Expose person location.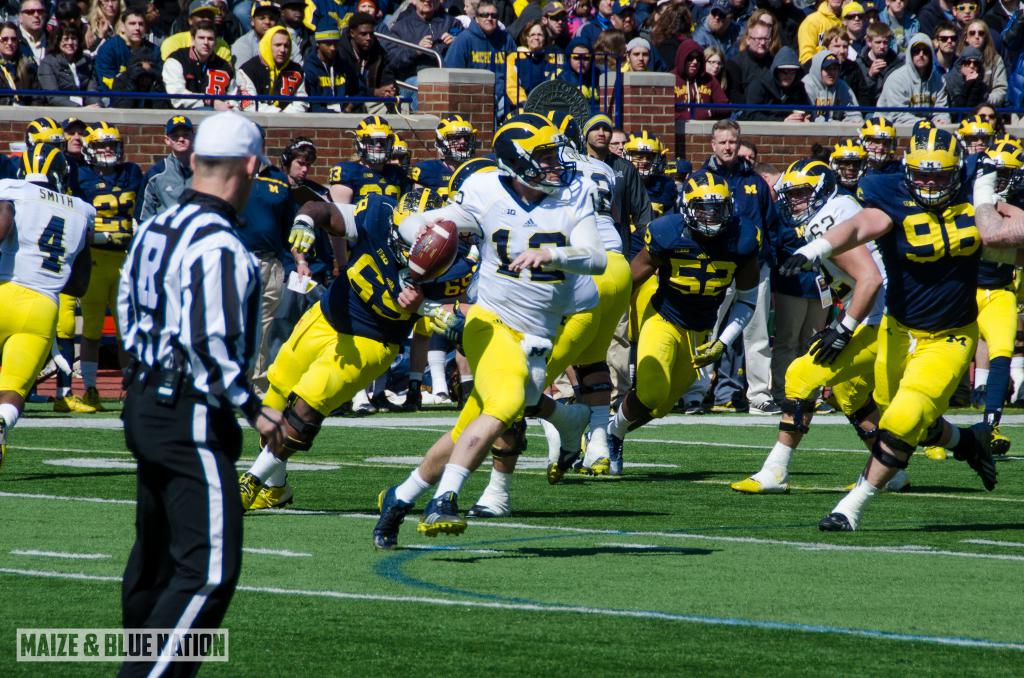
Exposed at select_region(411, 101, 491, 208).
